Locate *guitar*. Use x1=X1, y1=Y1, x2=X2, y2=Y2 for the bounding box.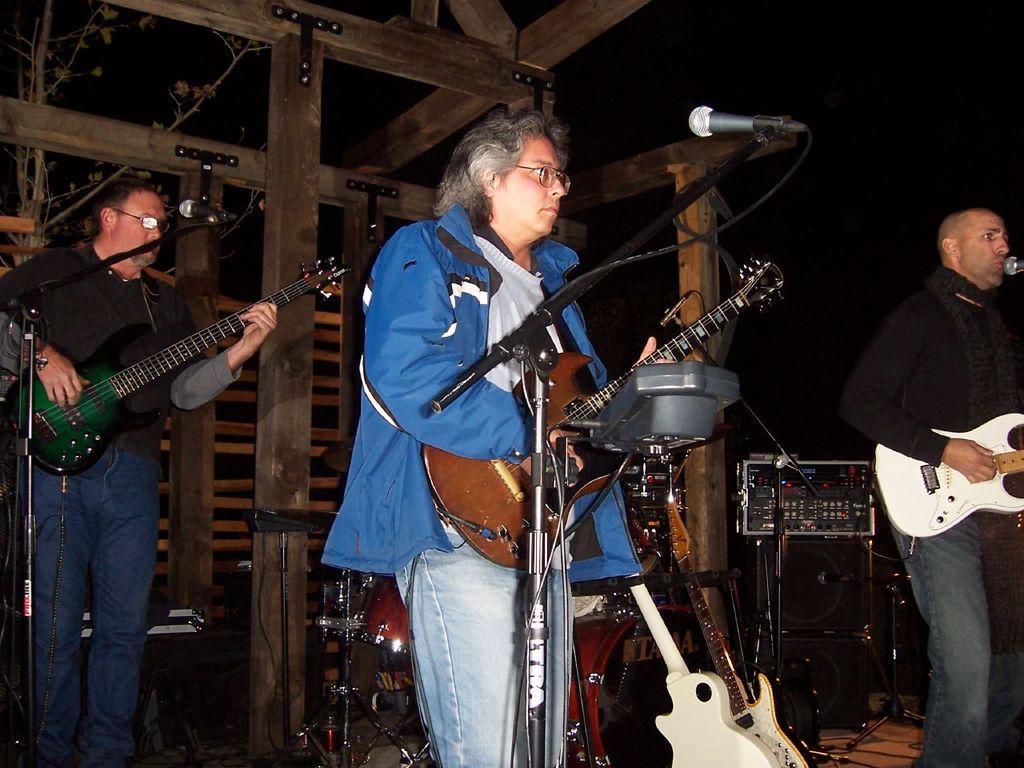
x1=422, y1=252, x2=786, y2=582.
